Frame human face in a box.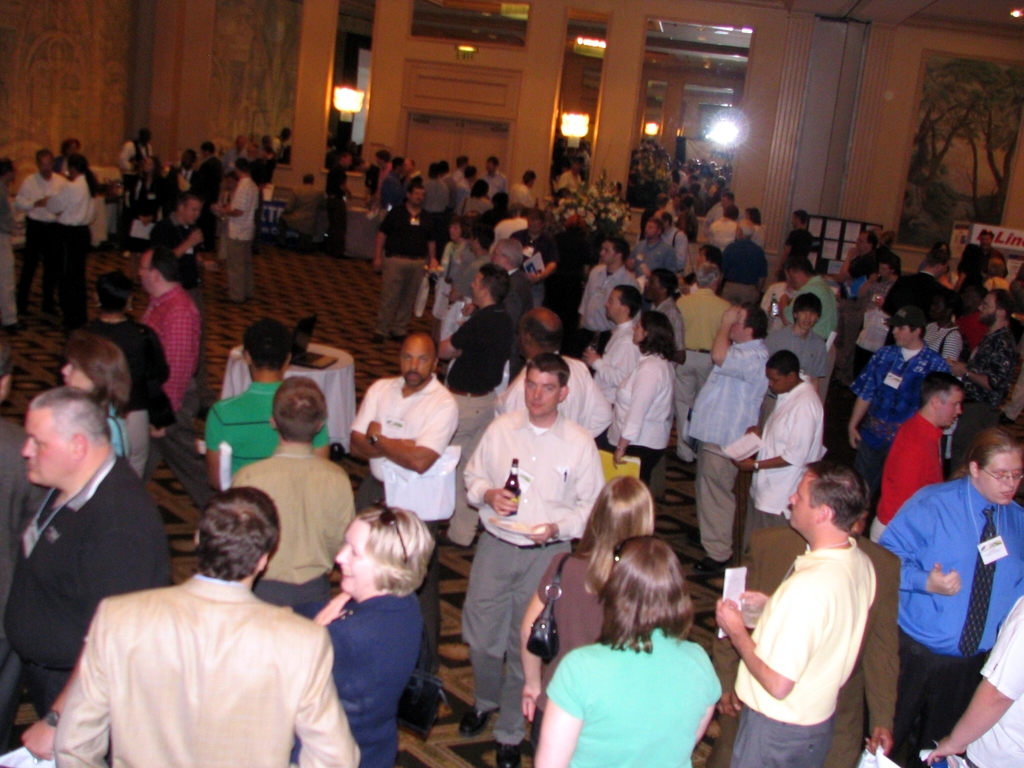
(729, 306, 749, 346).
